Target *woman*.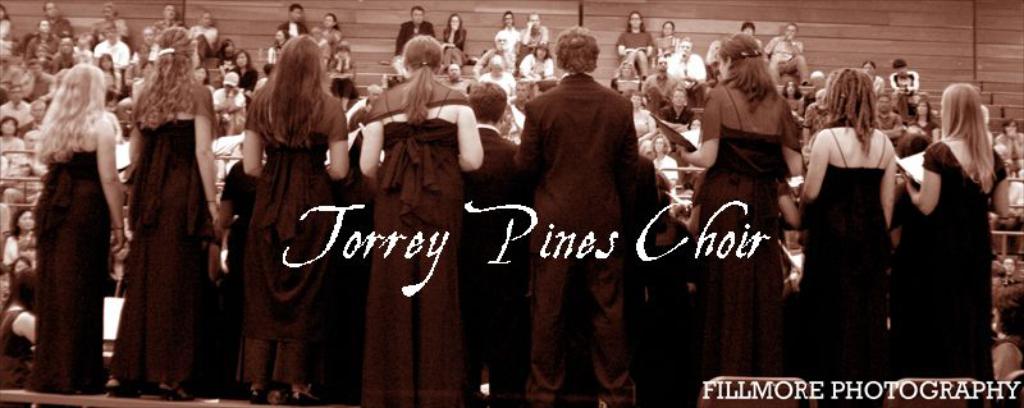
Target region: <box>468,32,521,81</box>.
